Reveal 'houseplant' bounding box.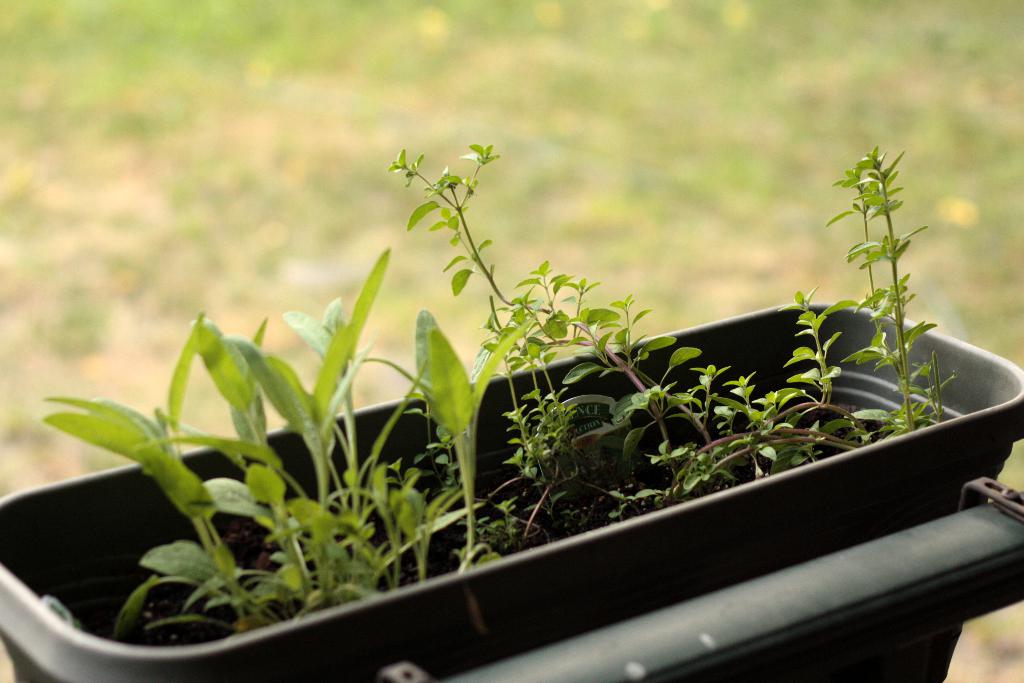
Revealed: {"x1": 66, "y1": 100, "x2": 959, "y2": 682}.
